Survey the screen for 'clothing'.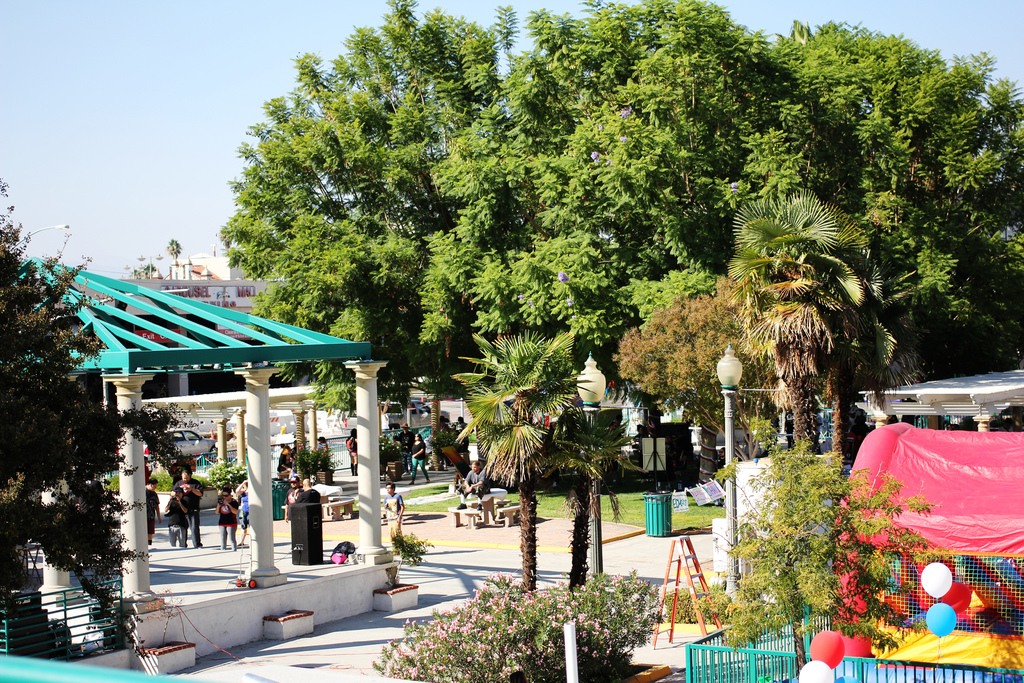
Survey found: 411, 438, 432, 475.
